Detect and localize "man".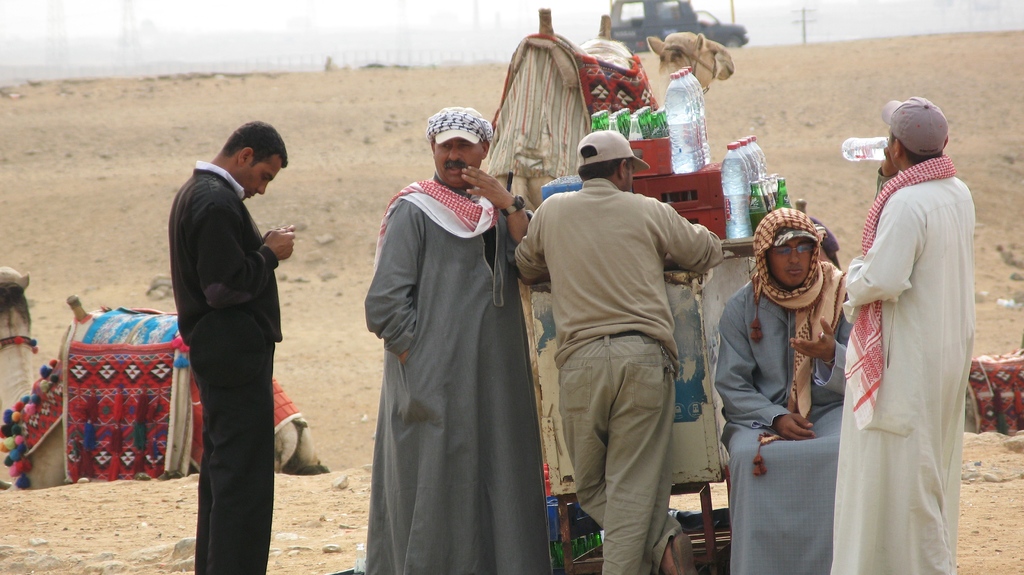
Localized at rect(837, 92, 982, 574).
